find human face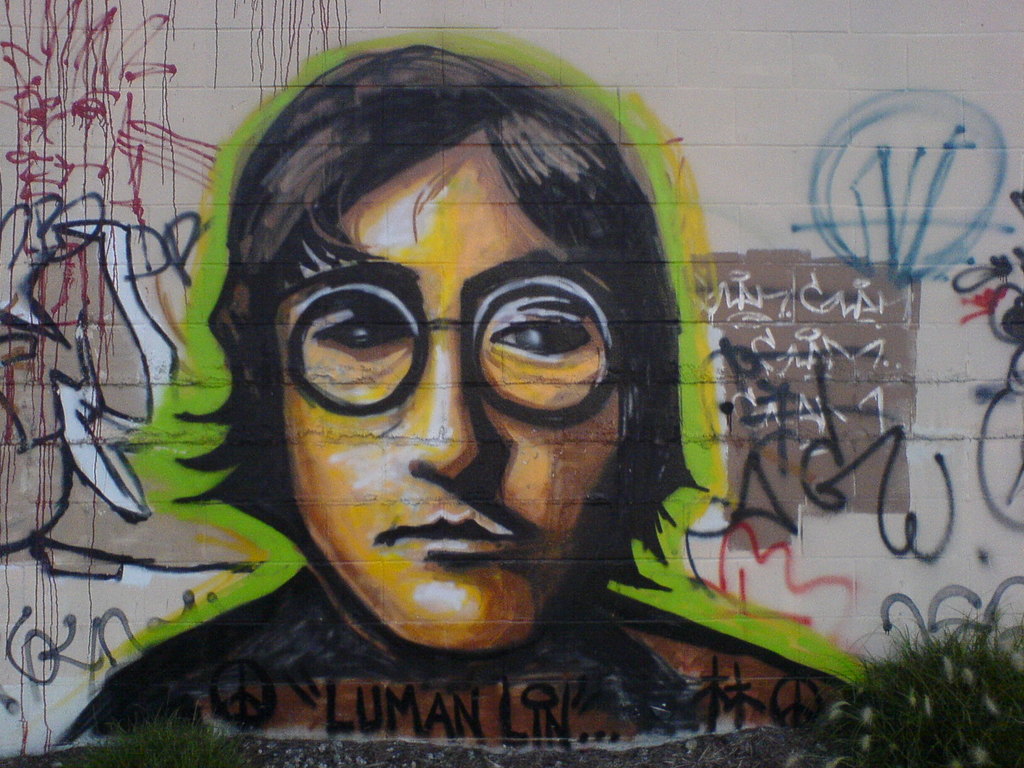
box=[268, 129, 621, 653]
